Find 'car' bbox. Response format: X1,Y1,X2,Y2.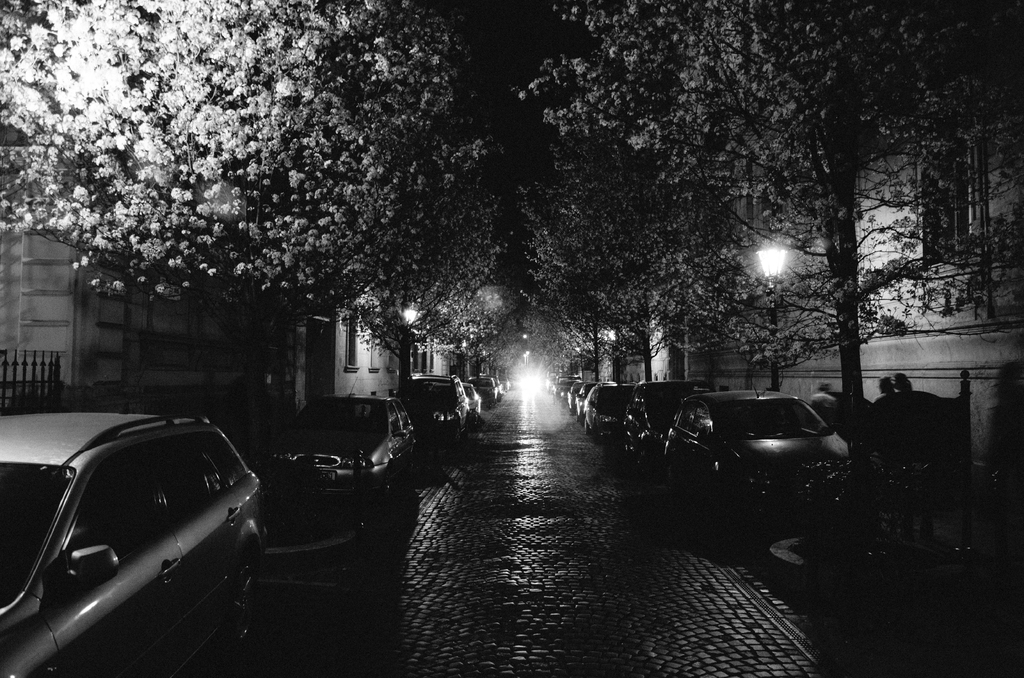
258,378,414,503.
